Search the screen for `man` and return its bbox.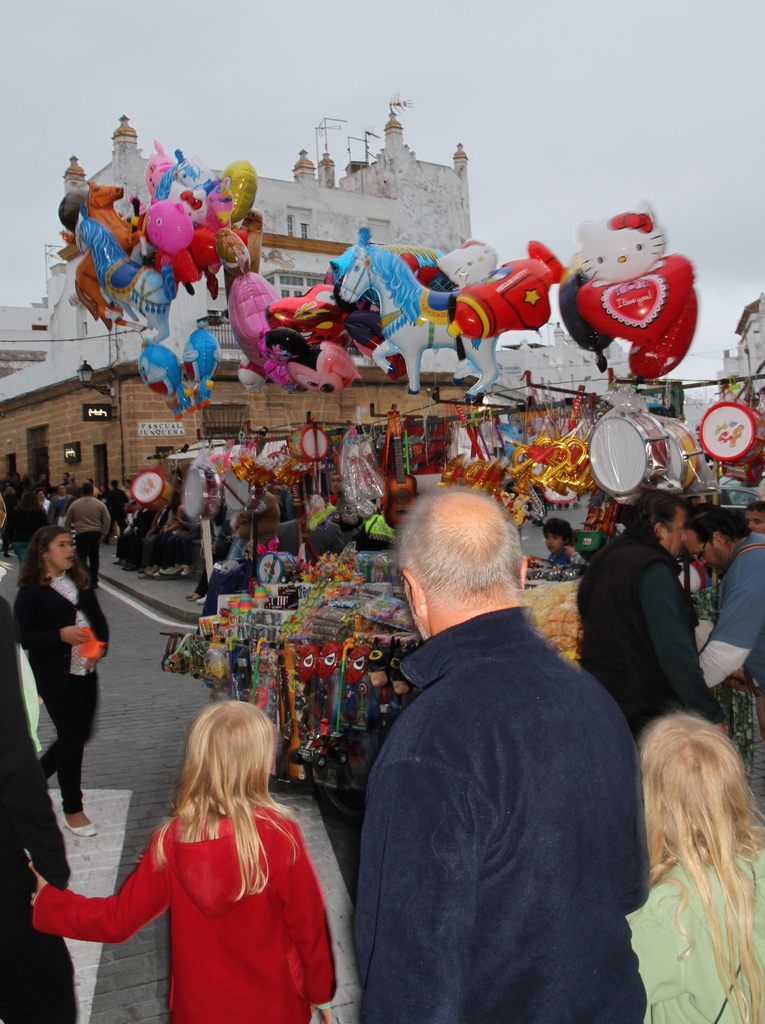
Found: (674, 501, 764, 700).
